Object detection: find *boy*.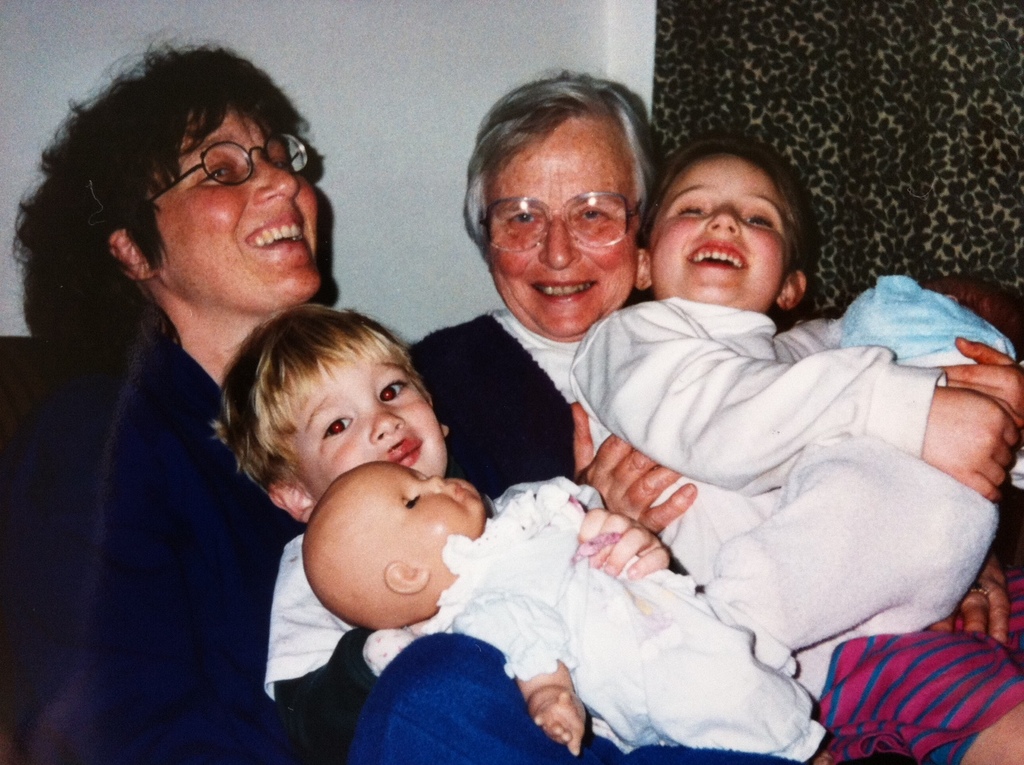
<region>303, 462, 809, 764</region>.
